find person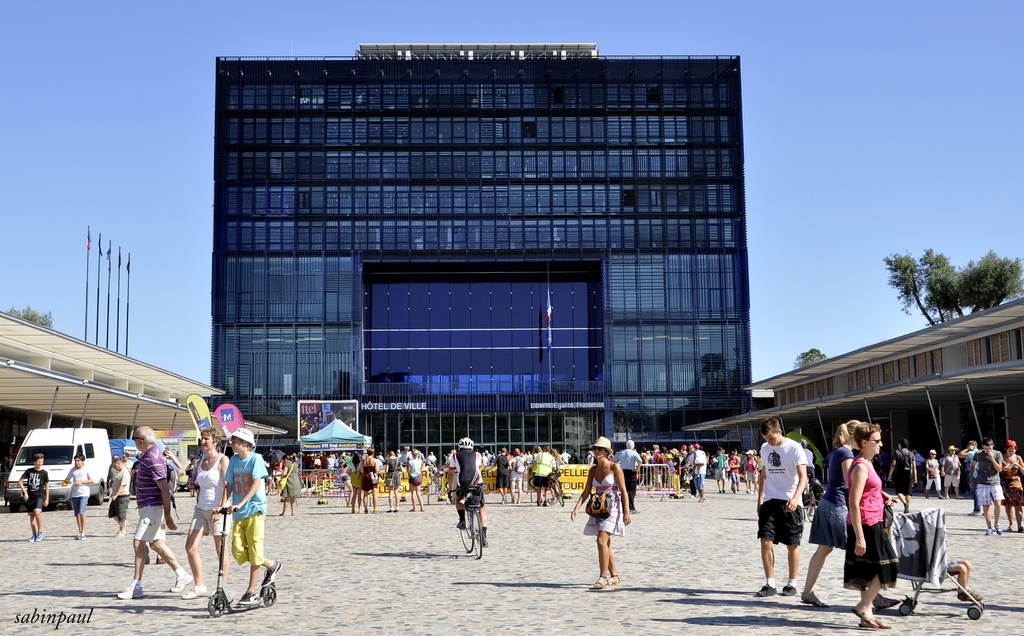
locate(60, 453, 97, 546)
